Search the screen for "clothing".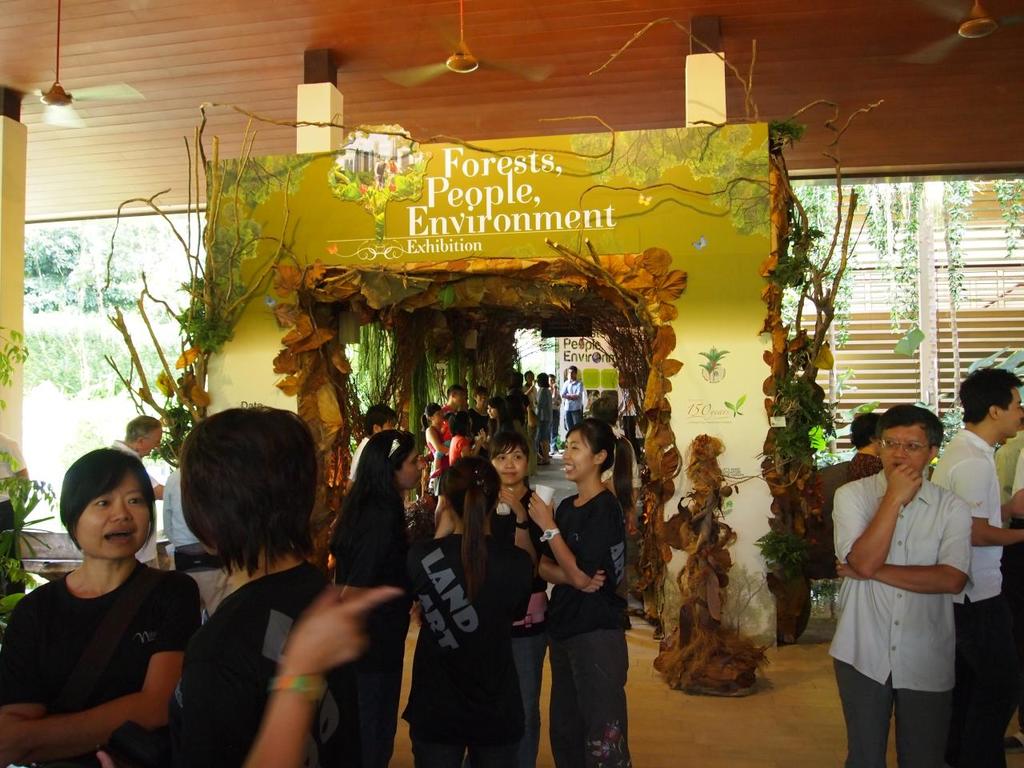
Found at l=402, t=534, r=535, b=767.
